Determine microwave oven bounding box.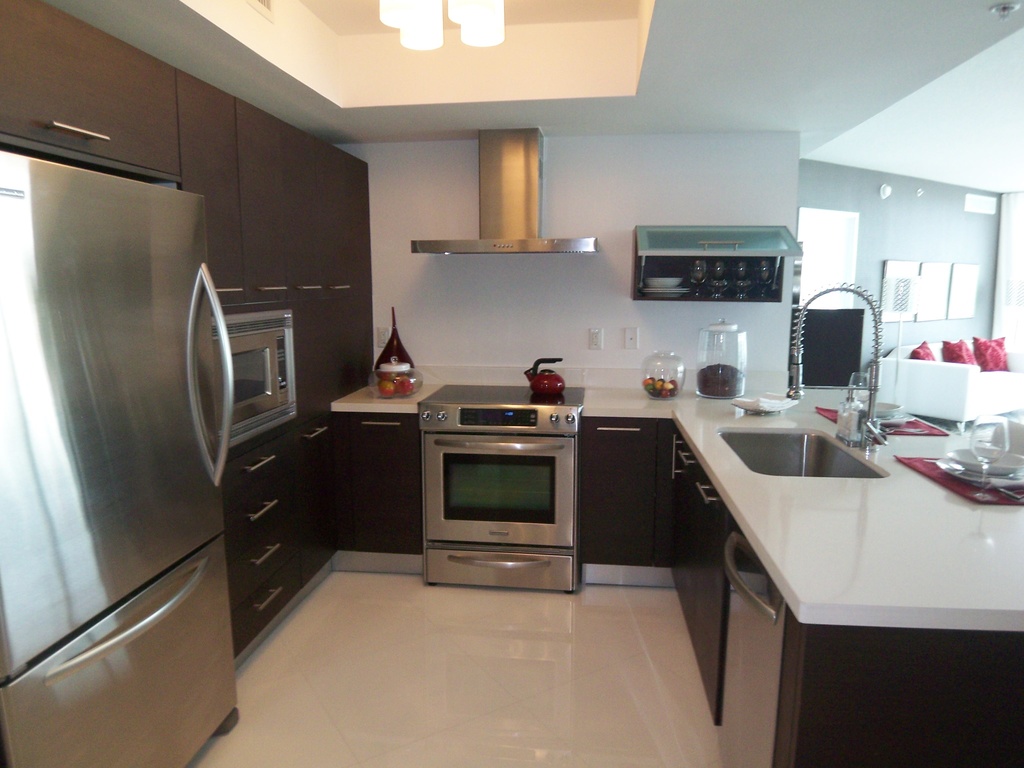
Determined: locate(419, 432, 583, 588).
